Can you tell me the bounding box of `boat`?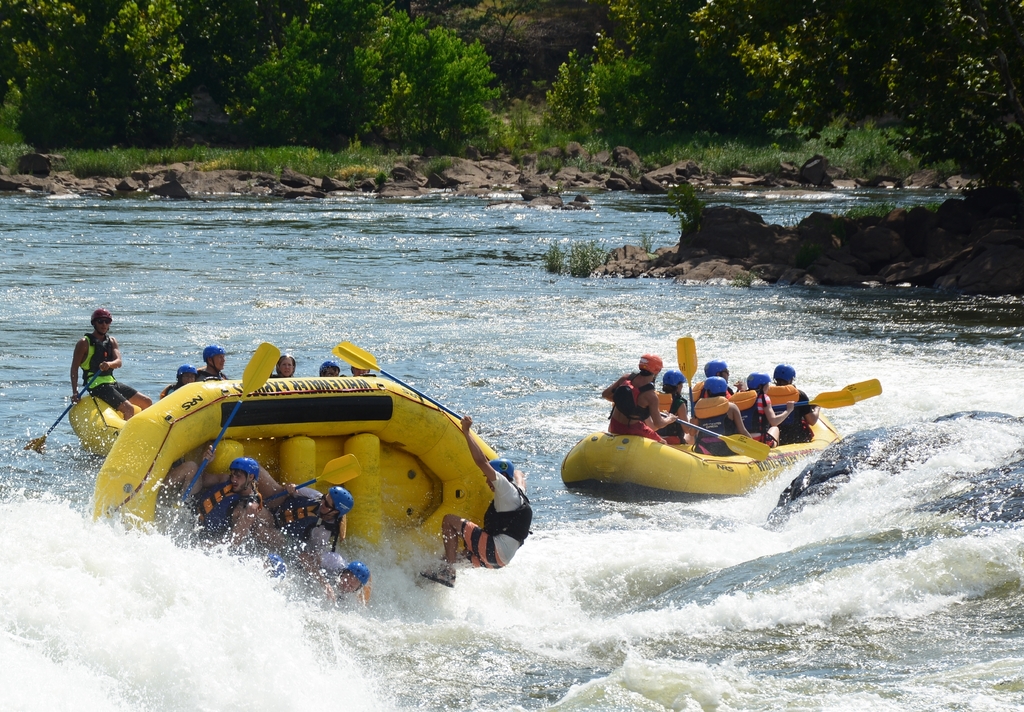
(64, 331, 554, 611).
